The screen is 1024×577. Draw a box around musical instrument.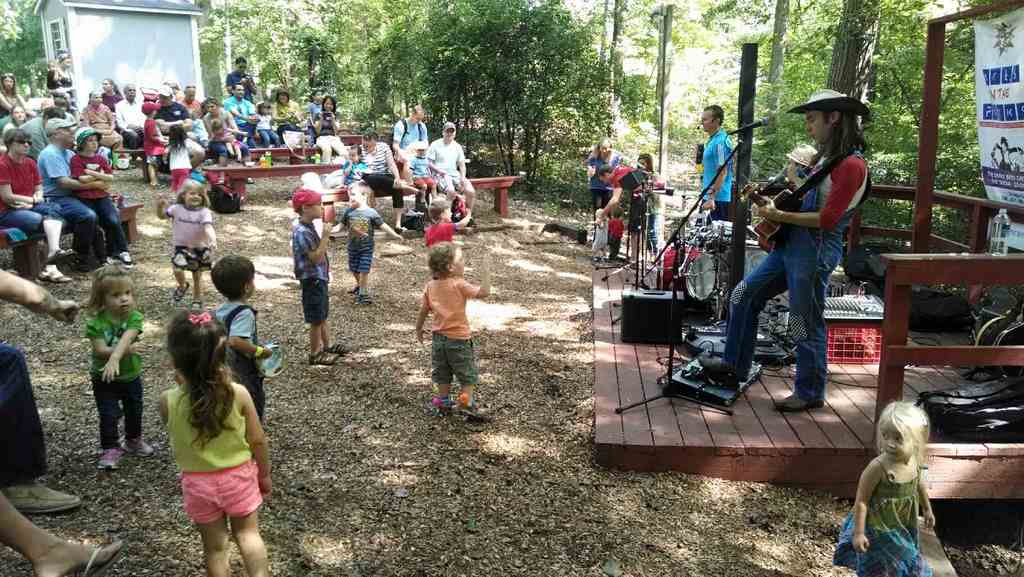
Rect(680, 240, 731, 321).
